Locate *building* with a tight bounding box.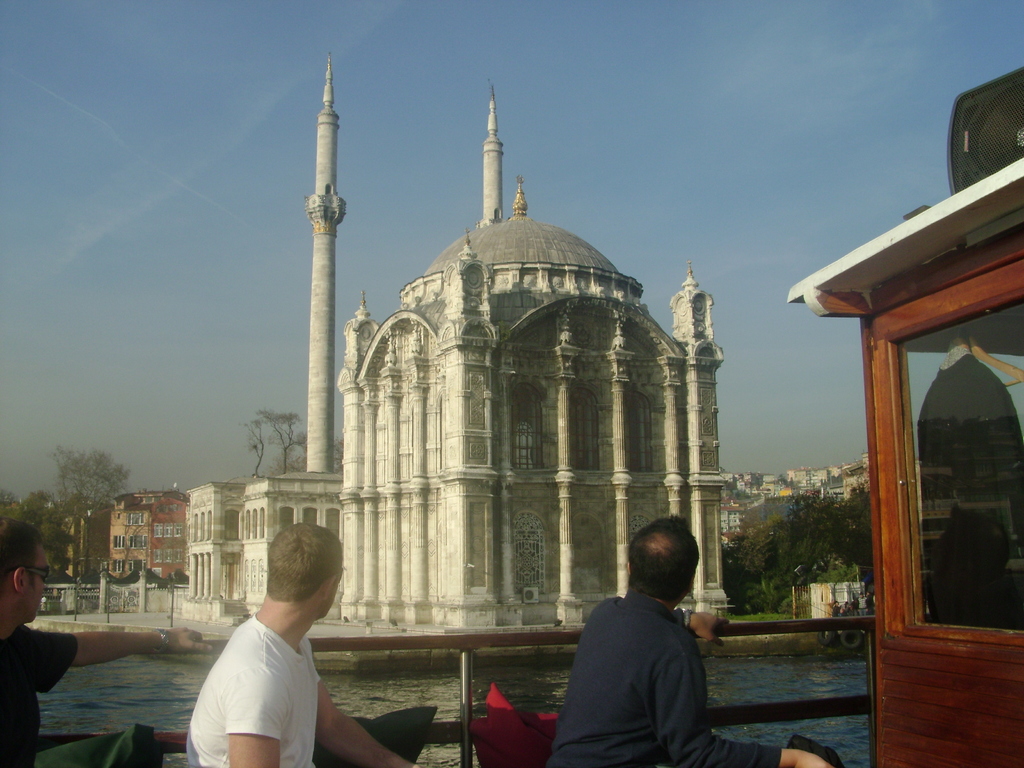
bbox=(140, 497, 190, 577).
